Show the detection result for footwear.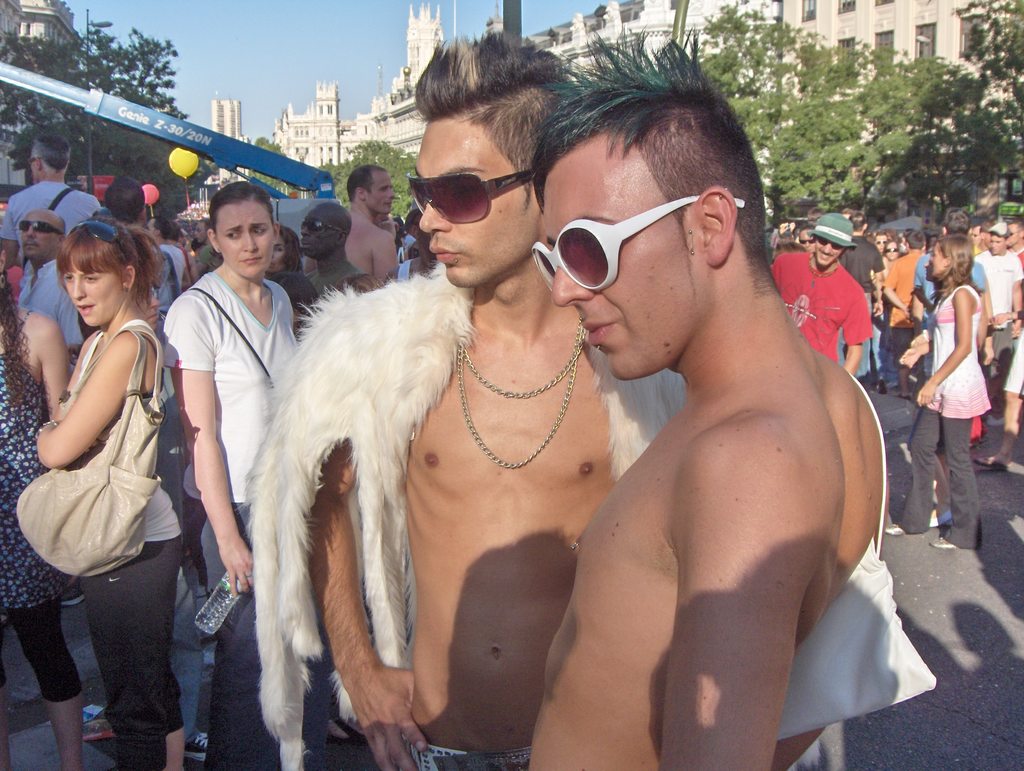
region(973, 456, 1009, 468).
